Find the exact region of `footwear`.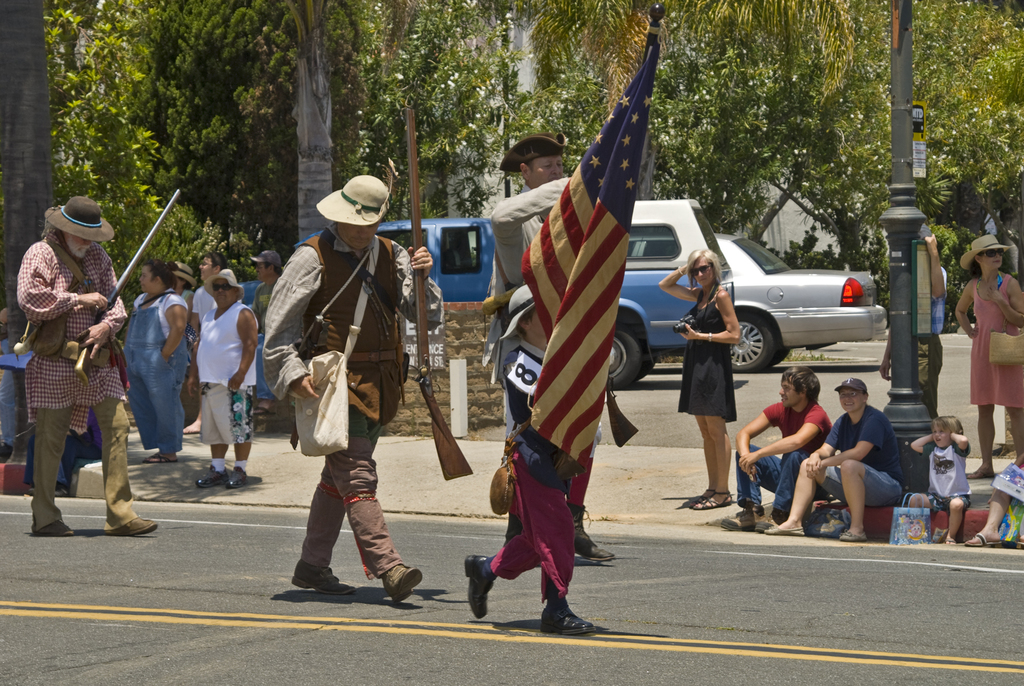
Exact region: select_region(102, 515, 157, 537).
